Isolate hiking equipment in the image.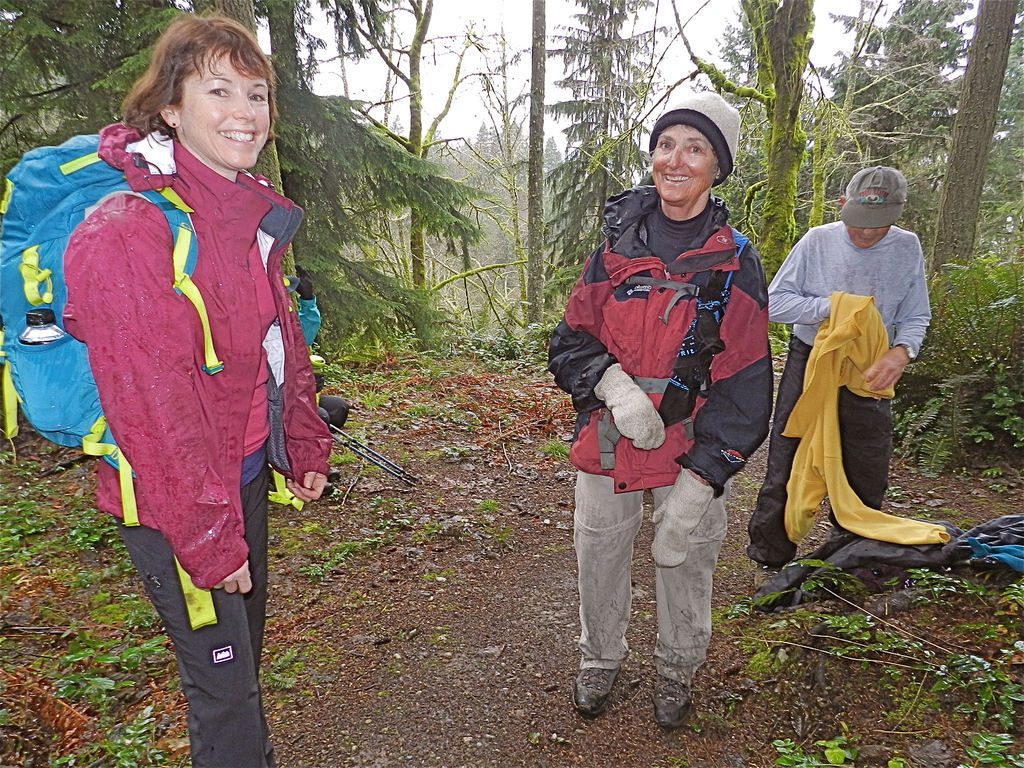
Isolated region: {"left": 0, "top": 132, "right": 297, "bottom": 626}.
